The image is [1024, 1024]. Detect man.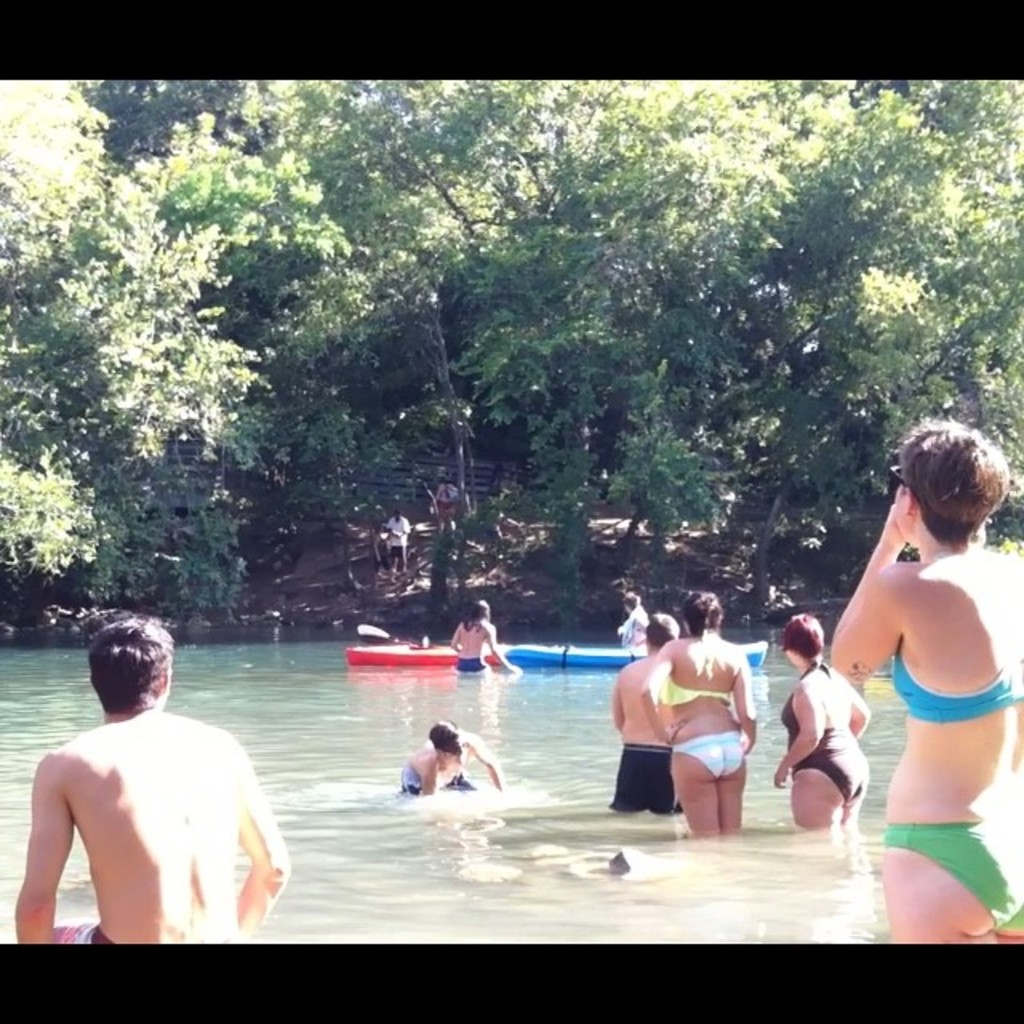
Detection: bbox=[21, 605, 302, 968].
